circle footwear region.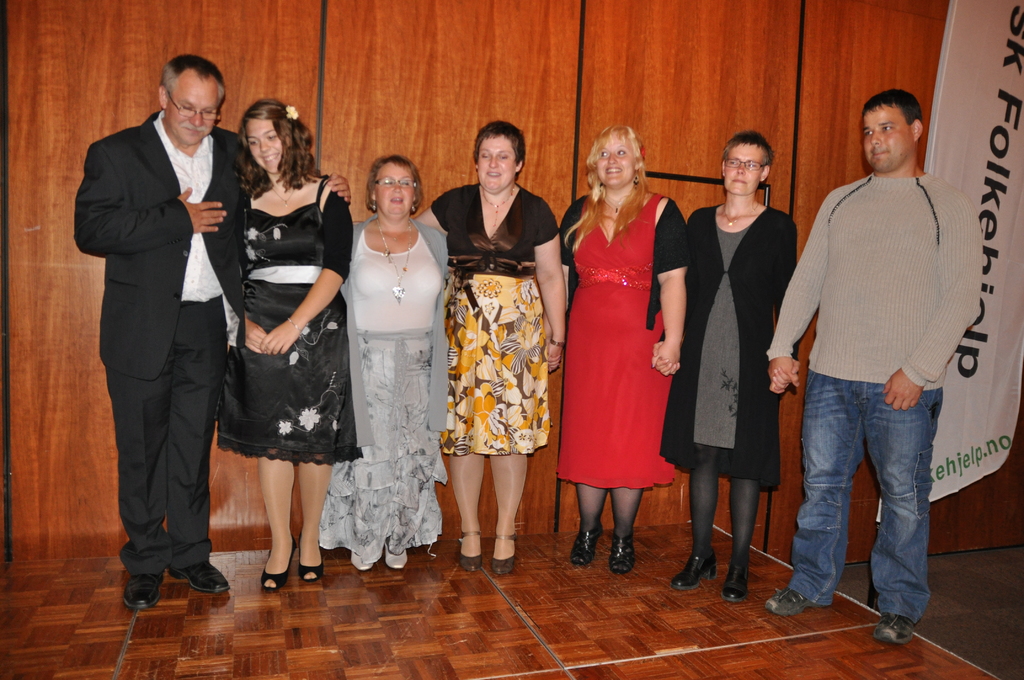
Region: detection(170, 565, 232, 595).
